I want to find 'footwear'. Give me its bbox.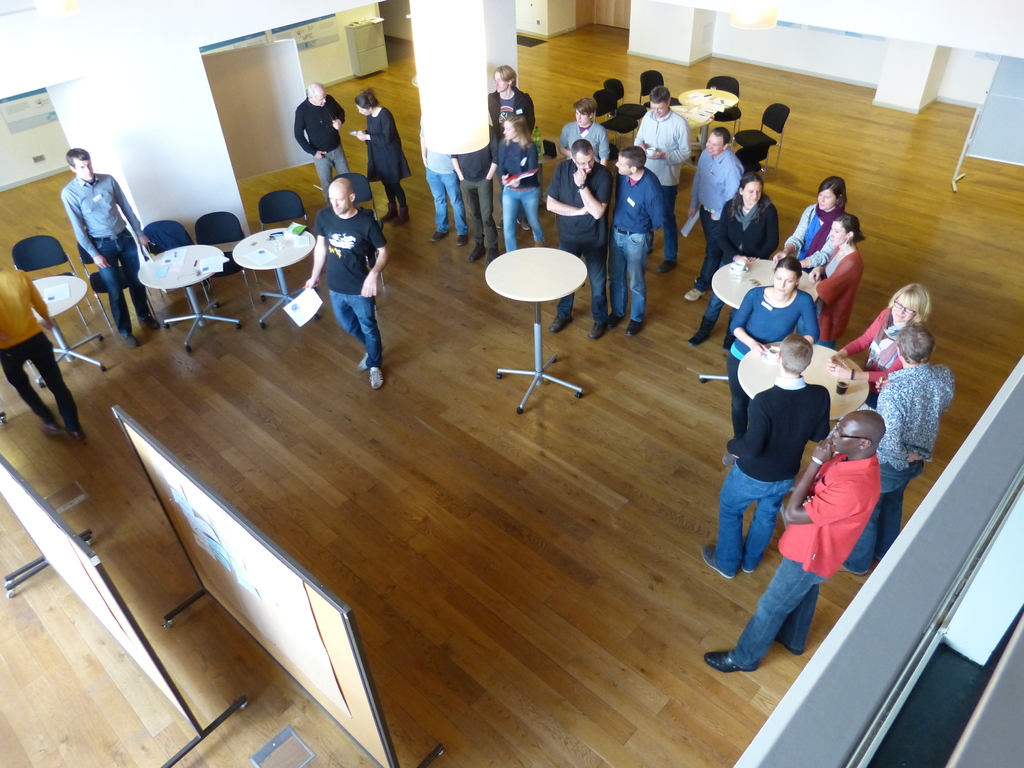
<box>372,368,385,387</box>.
